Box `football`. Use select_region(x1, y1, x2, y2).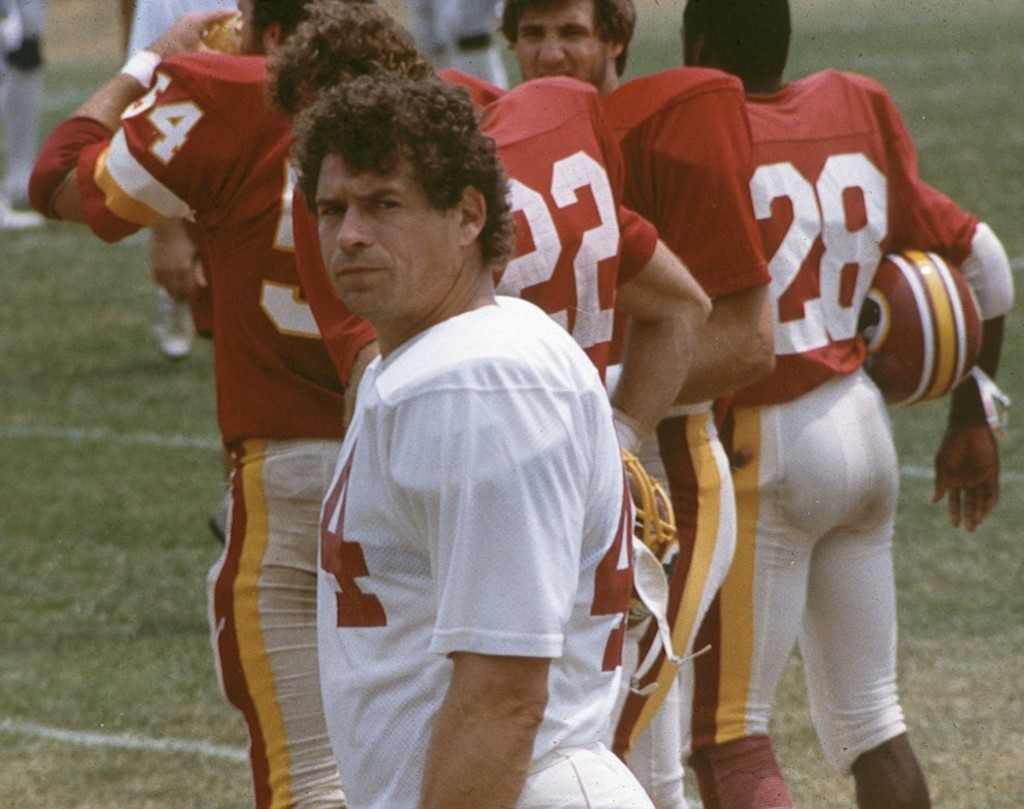
select_region(858, 244, 987, 409).
